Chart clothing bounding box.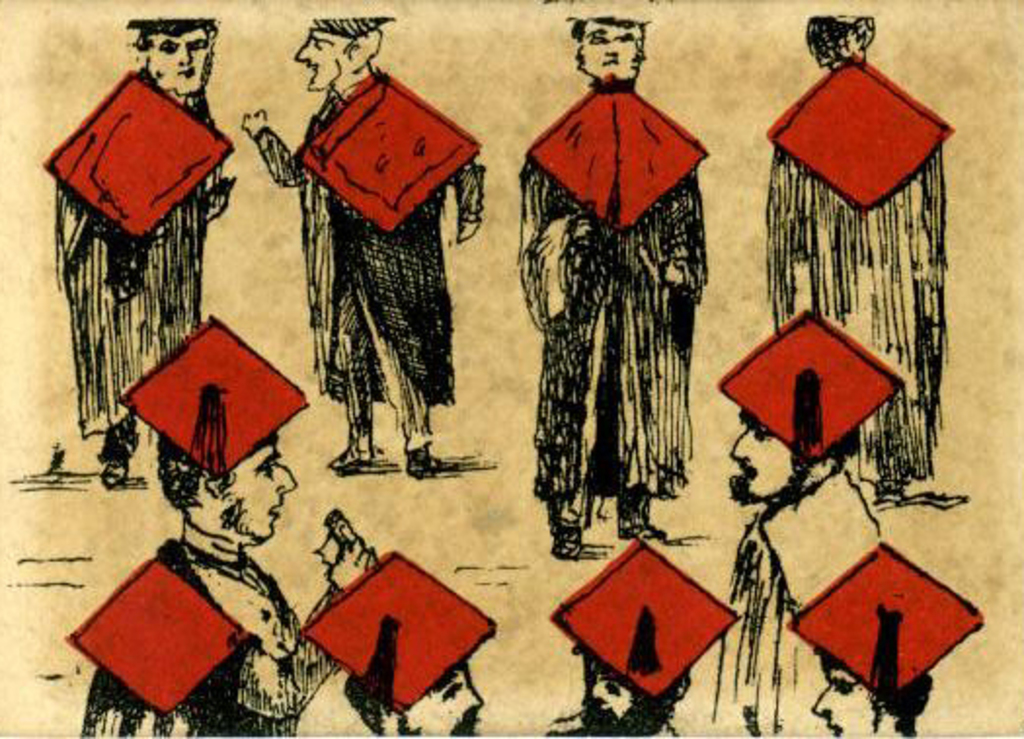
Charted: pyautogui.locateOnScreen(765, 66, 950, 487).
